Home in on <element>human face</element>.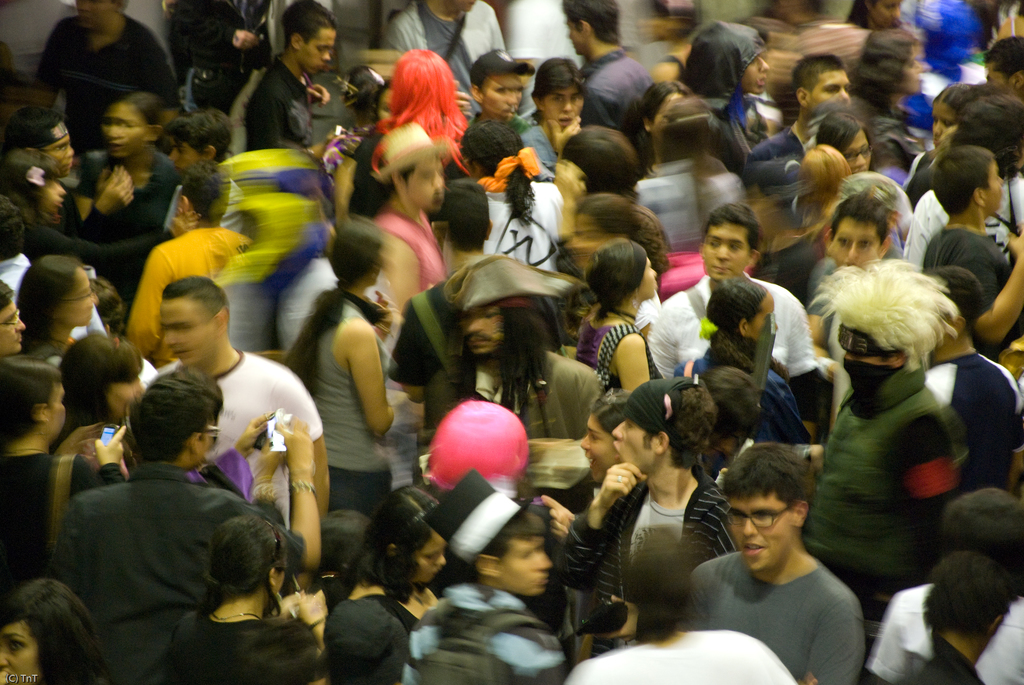
Homed in at {"x1": 701, "y1": 223, "x2": 747, "y2": 280}.
